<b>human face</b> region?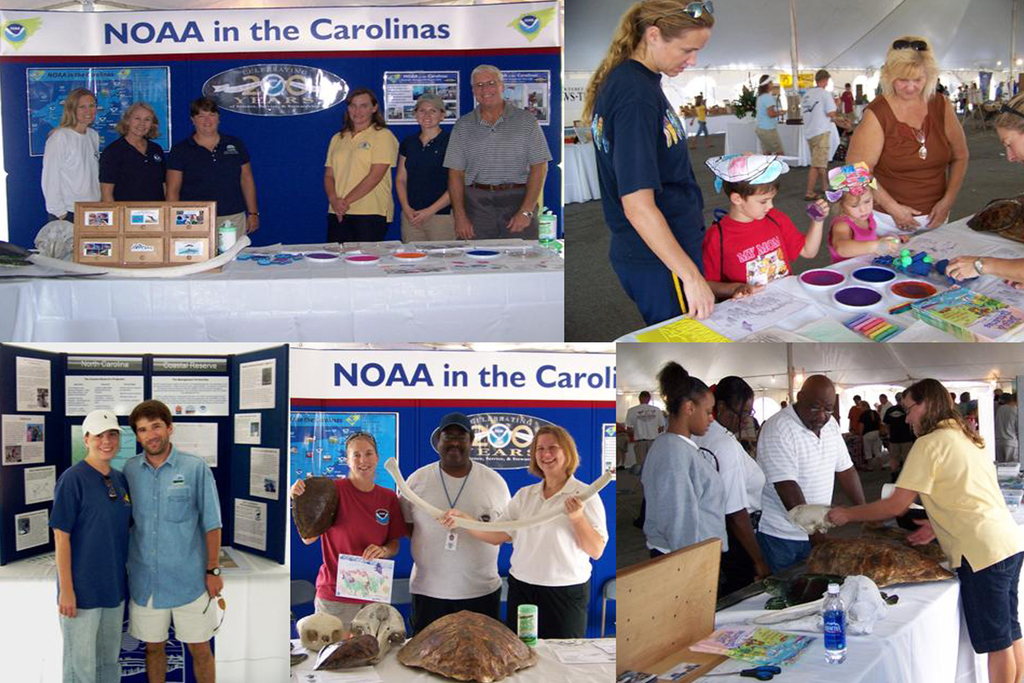
pyautogui.locateOnScreen(439, 427, 468, 465)
